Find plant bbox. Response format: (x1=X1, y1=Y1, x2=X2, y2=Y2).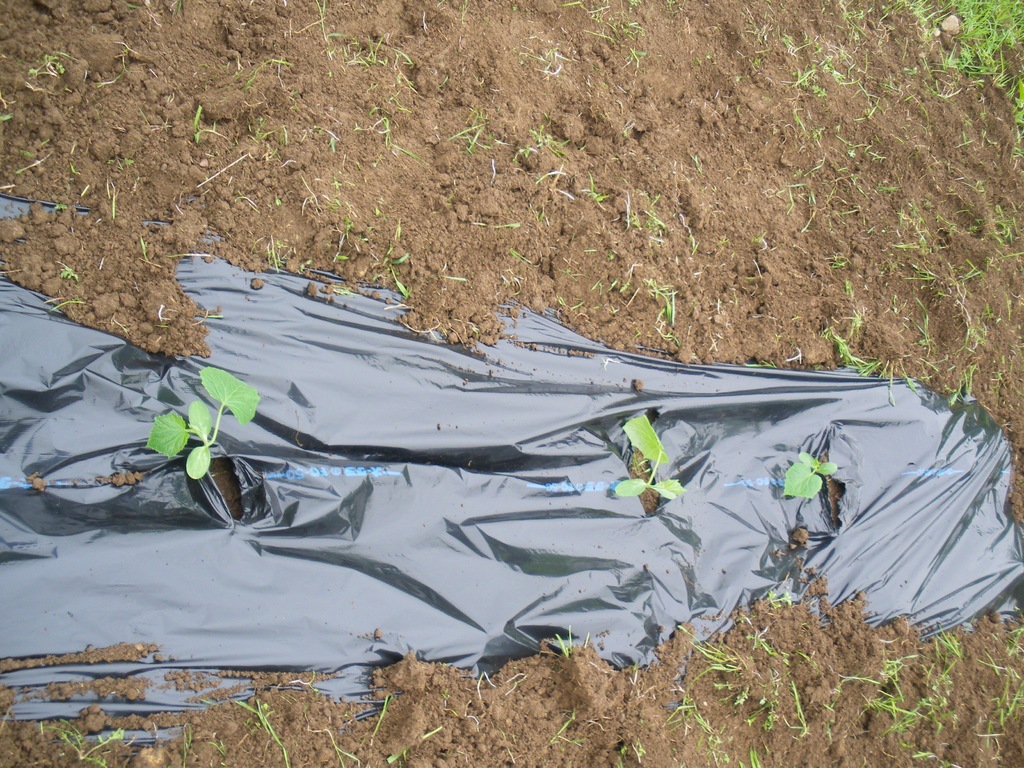
(x1=809, y1=135, x2=829, y2=156).
